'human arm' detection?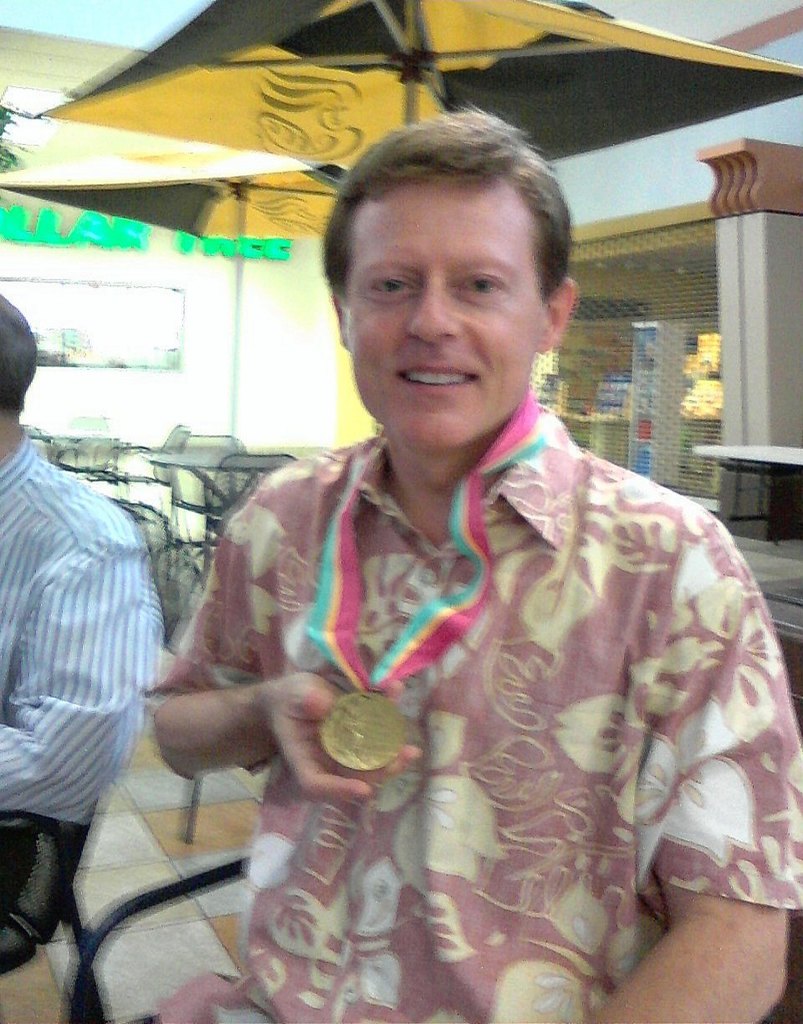
[x1=596, y1=503, x2=797, y2=1023]
